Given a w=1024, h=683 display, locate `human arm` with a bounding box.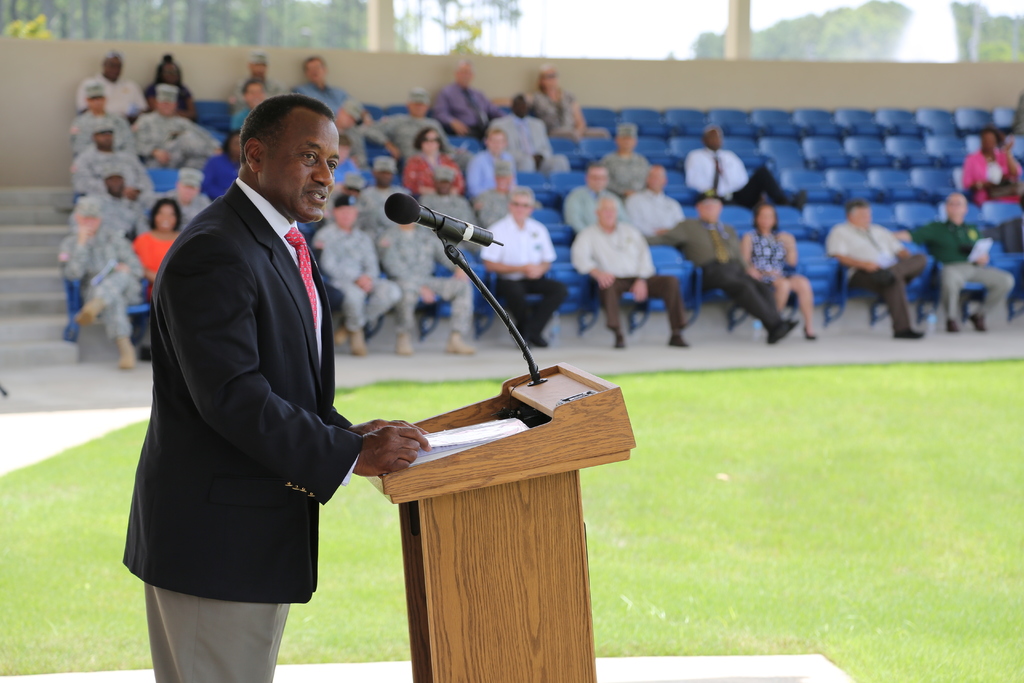
Located: 379,232,429,282.
